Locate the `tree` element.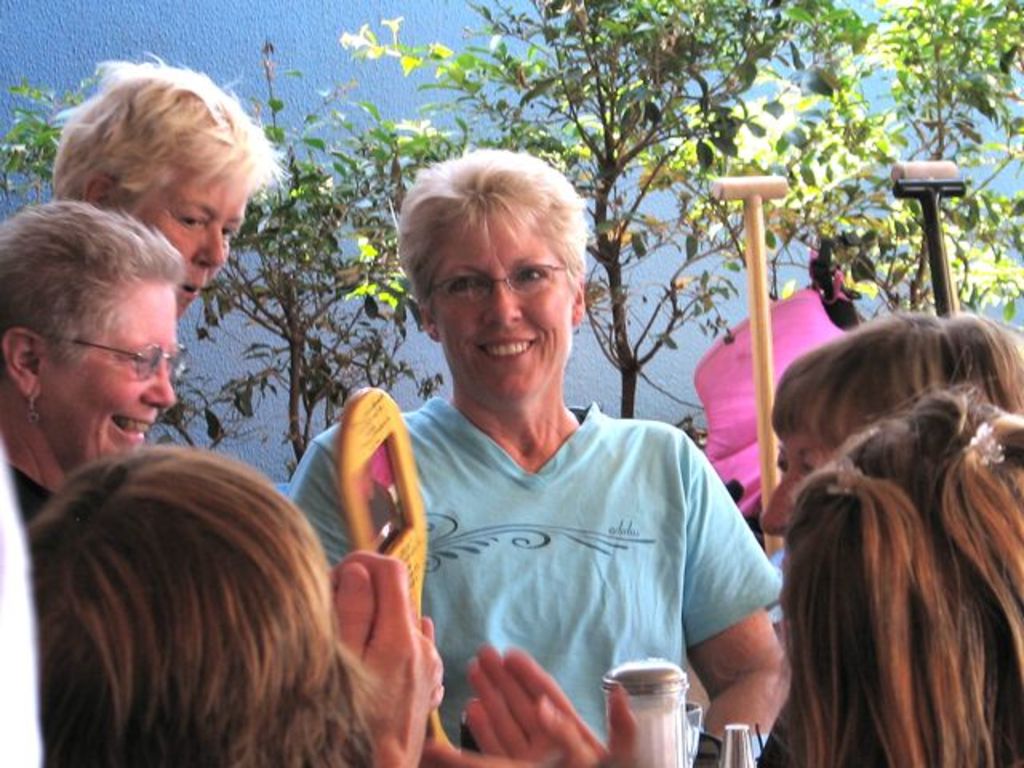
Element bbox: bbox=[778, 0, 1022, 339].
